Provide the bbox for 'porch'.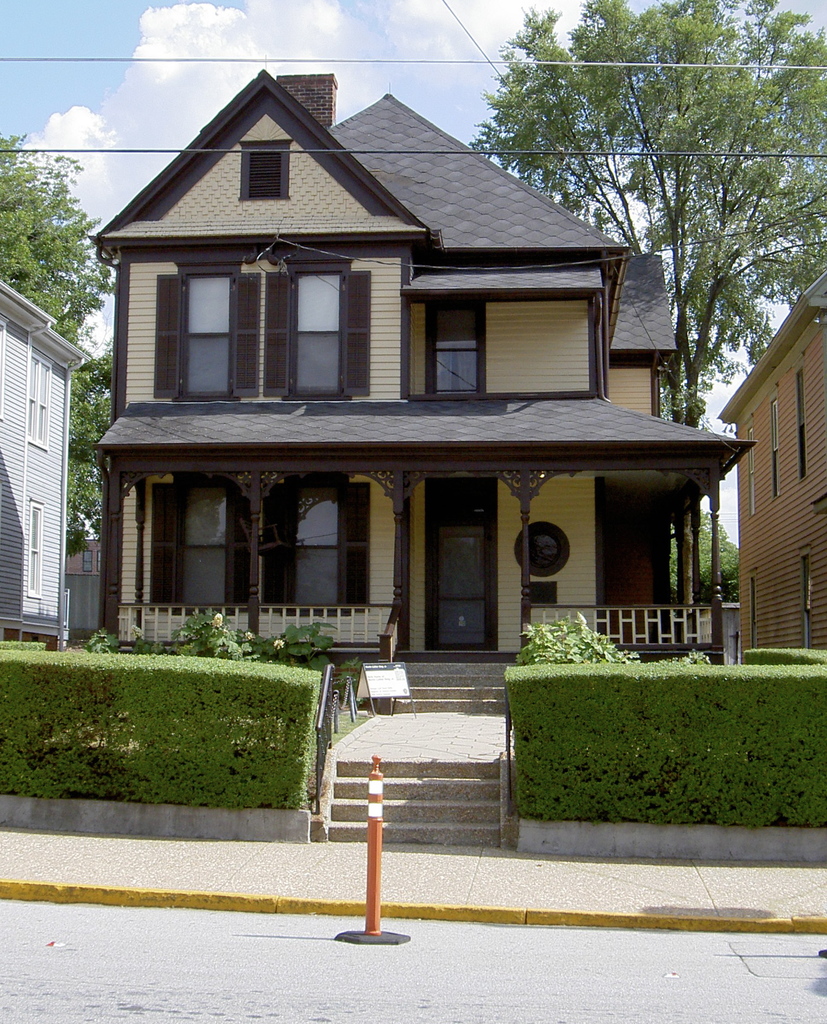
102:582:750:859.
